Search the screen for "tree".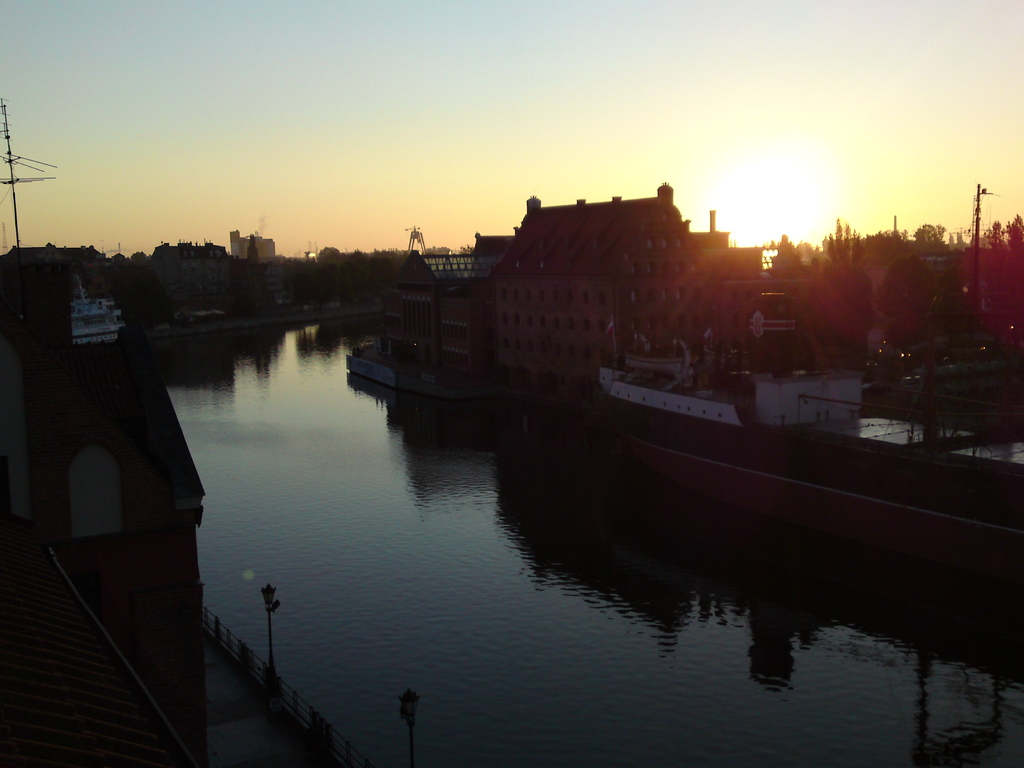
Found at bbox=[315, 244, 339, 259].
